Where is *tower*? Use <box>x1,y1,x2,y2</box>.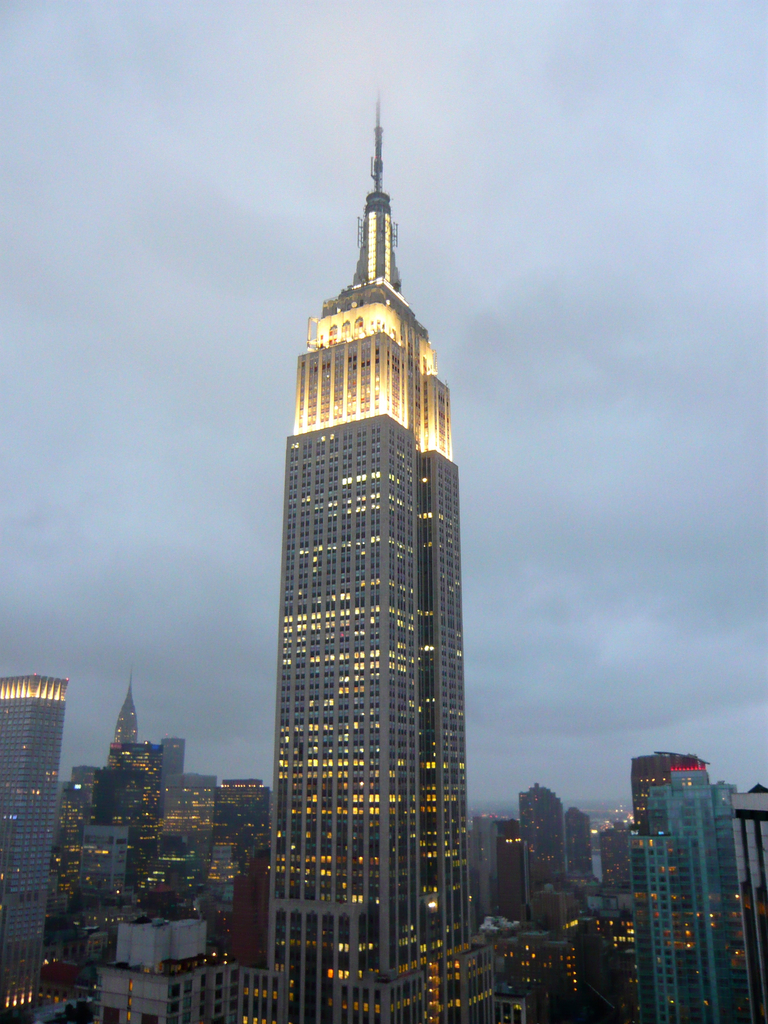
<box>232,140,515,968</box>.
